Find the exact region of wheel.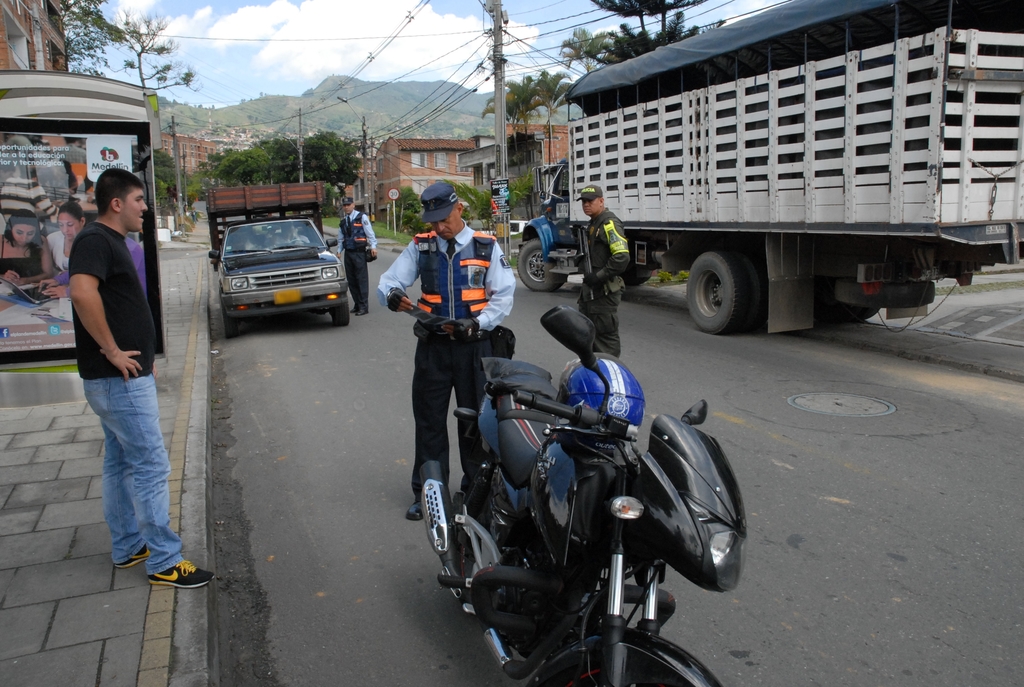
Exact region: BBox(518, 237, 563, 292).
